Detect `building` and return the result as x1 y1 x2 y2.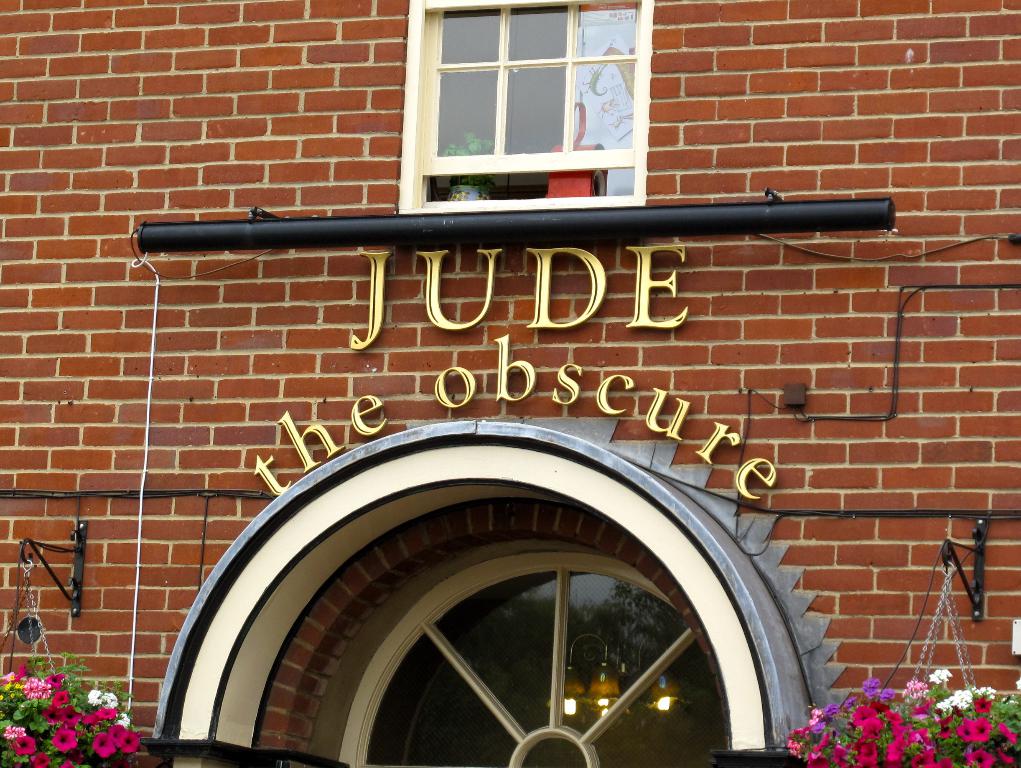
0 0 1020 767.
